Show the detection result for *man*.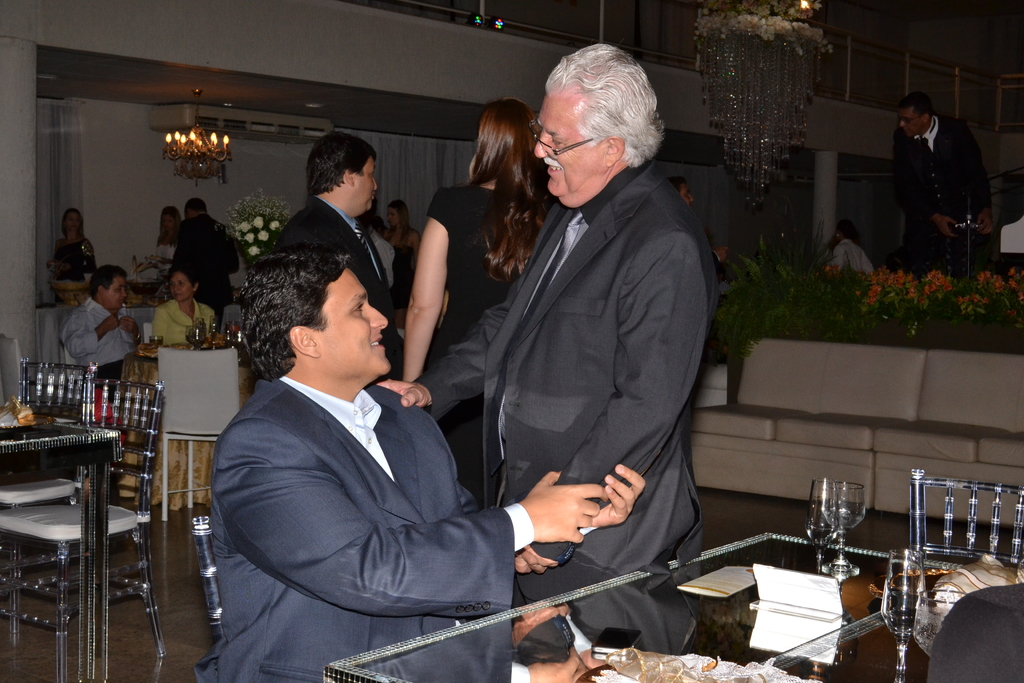
<bbox>257, 130, 409, 383</bbox>.
